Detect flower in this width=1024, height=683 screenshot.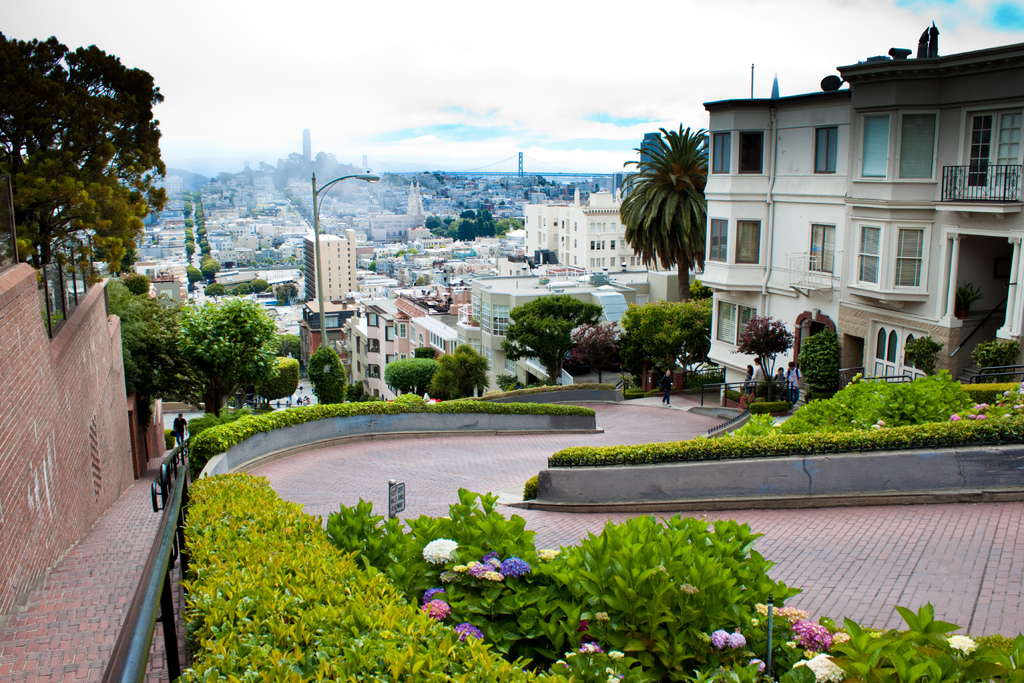
Detection: 788,620,829,647.
